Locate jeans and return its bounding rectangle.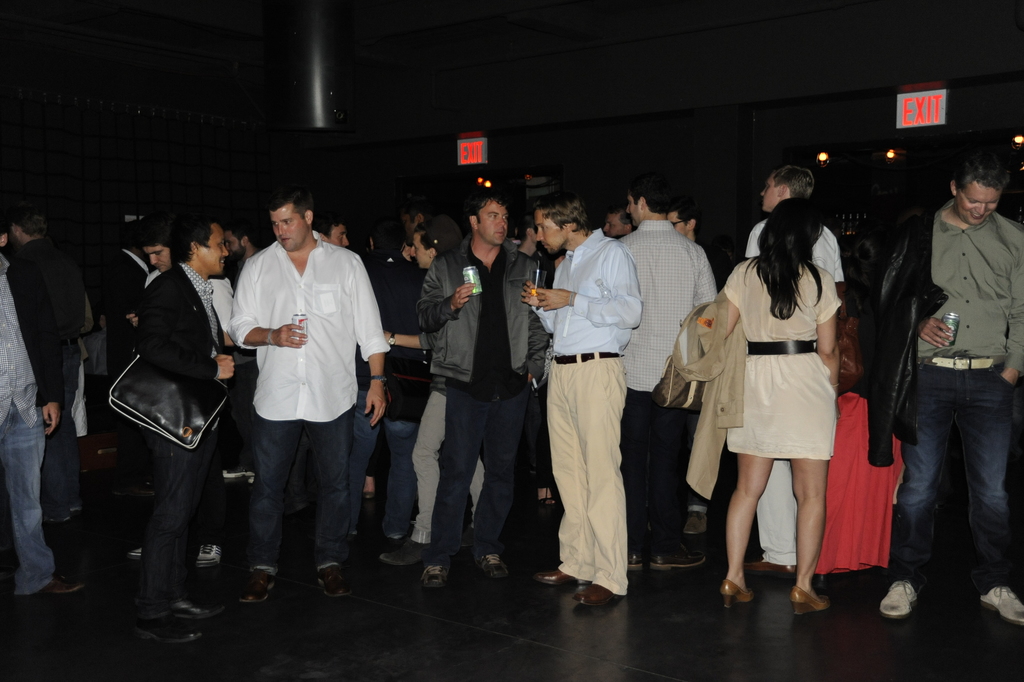
540 361 632 596.
